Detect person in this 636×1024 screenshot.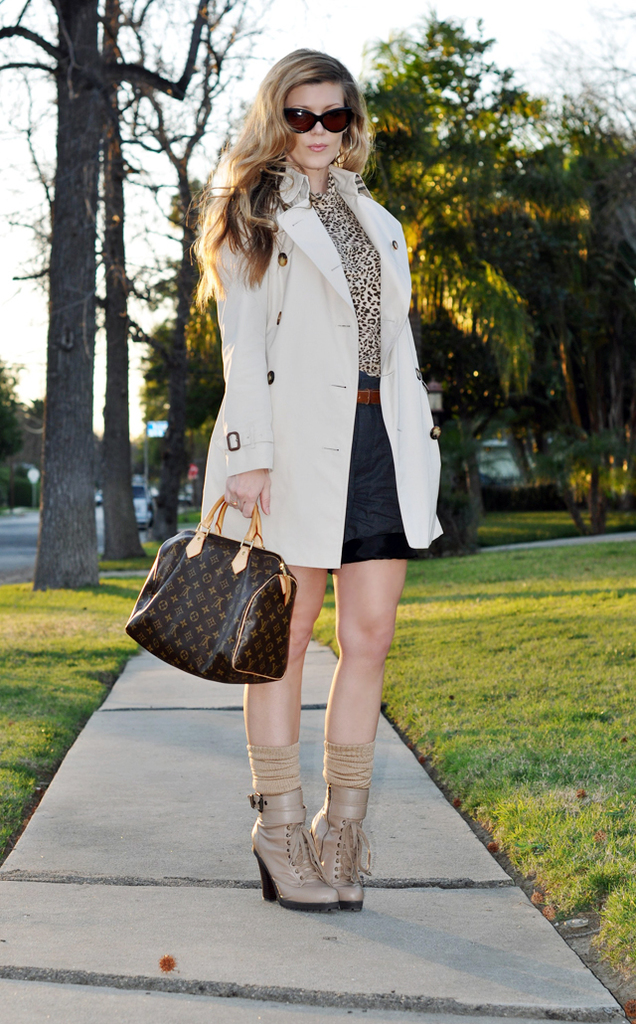
Detection: (198,35,453,914).
